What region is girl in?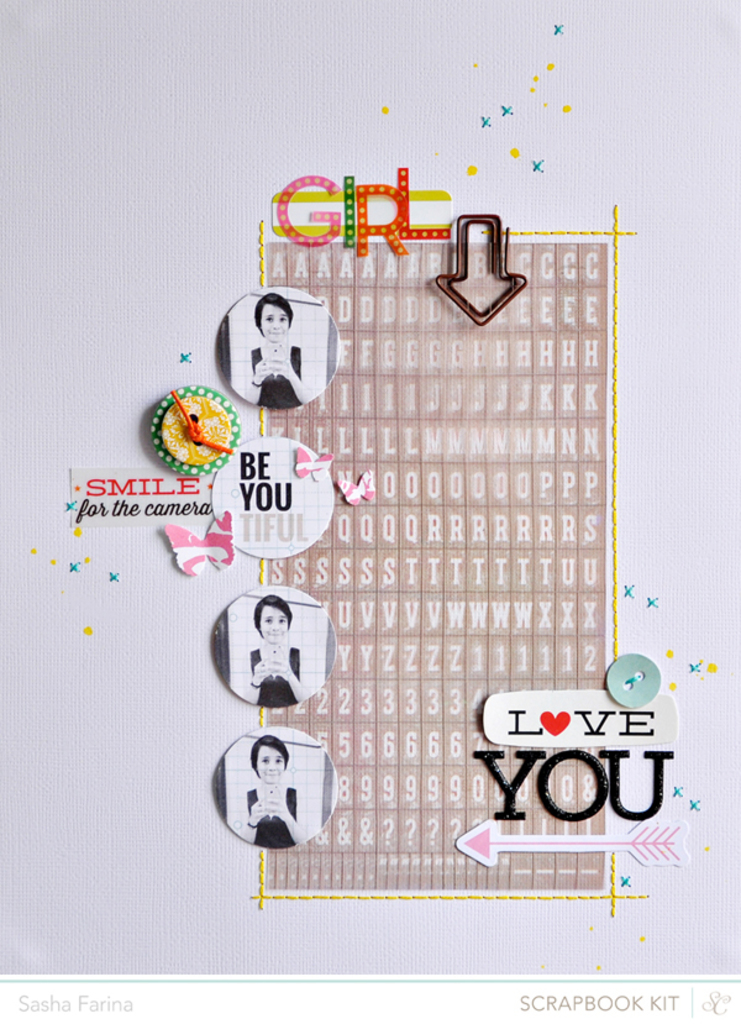
[x1=246, y1=295, x2=317, y2=408].
